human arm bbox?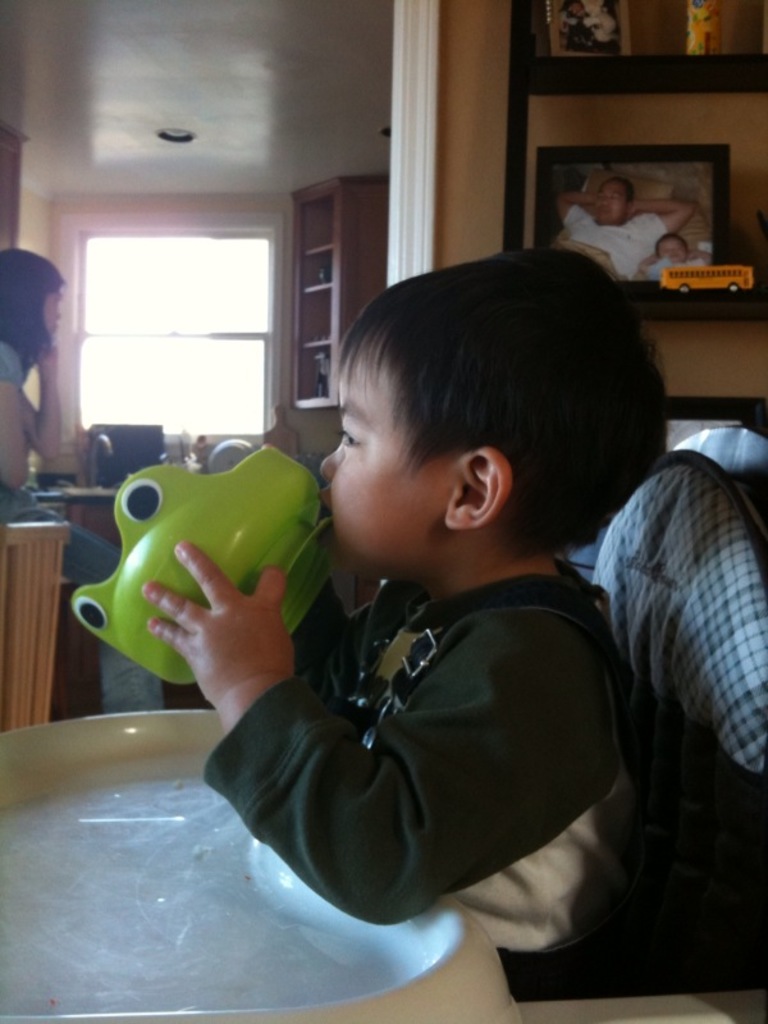
13 369 56 449
